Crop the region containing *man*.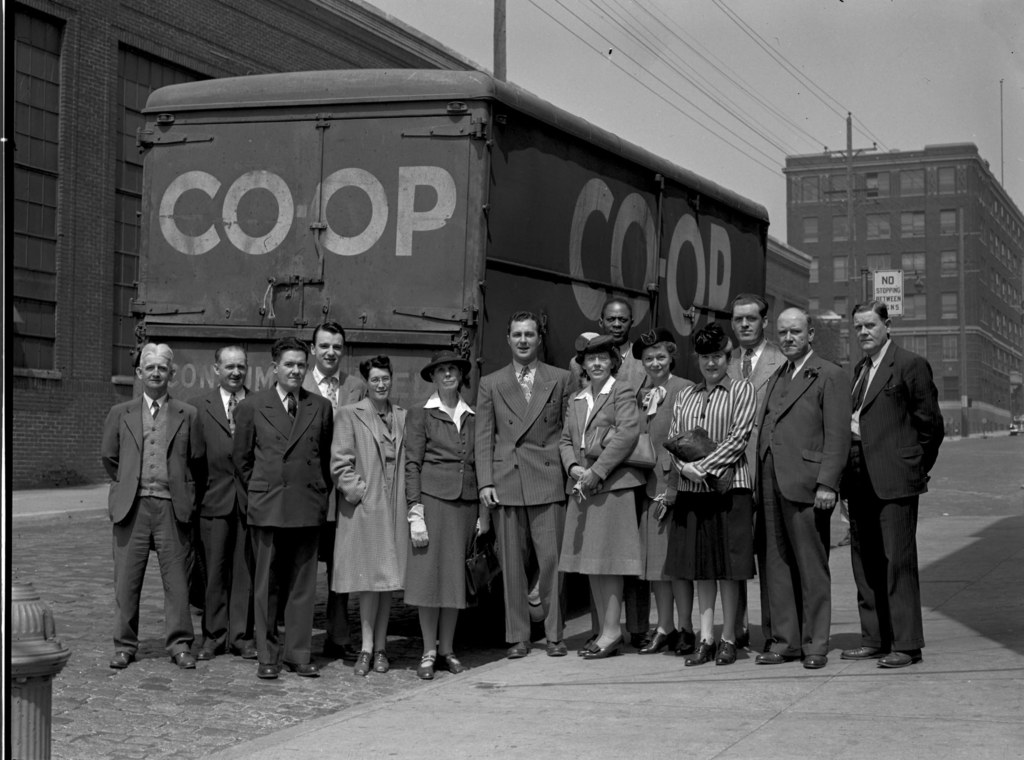
Crop region: <region>721, 291, 789, 652</region>.
